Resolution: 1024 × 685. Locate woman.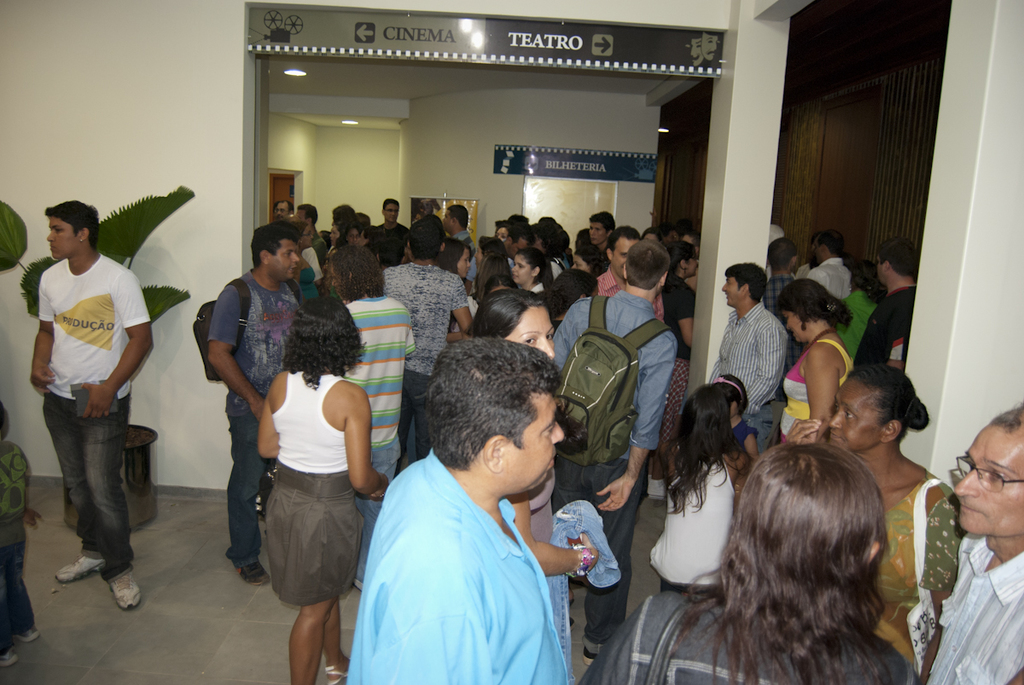
box(781, 364, 967, 680).
